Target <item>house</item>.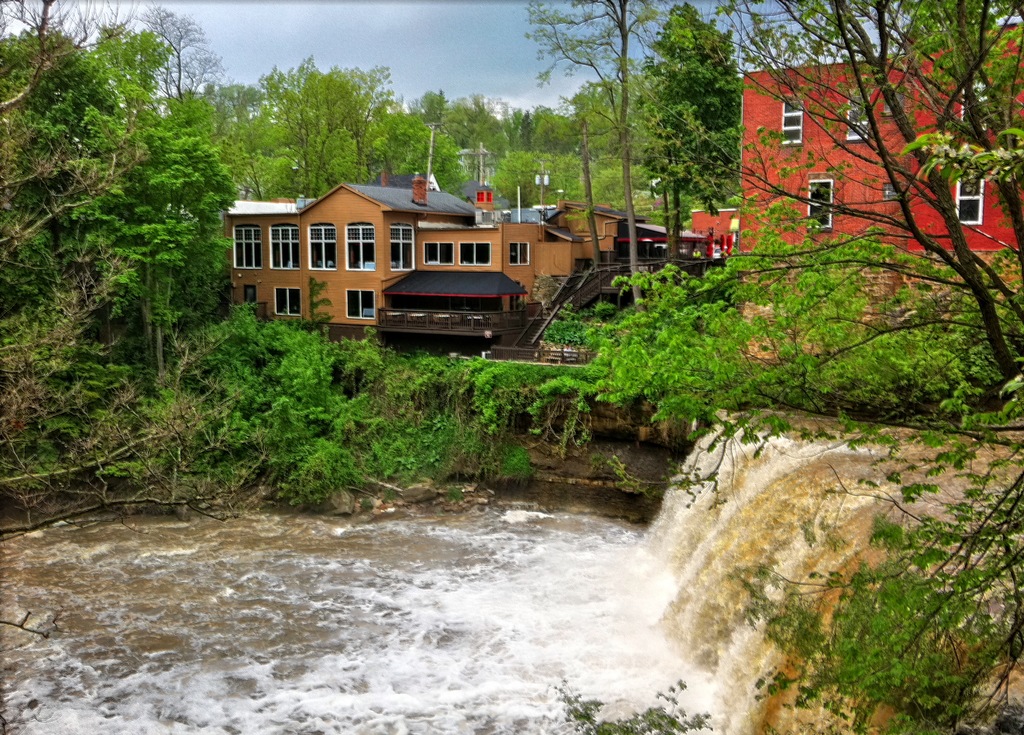
Target region: region(684, 53, 994, 348).
